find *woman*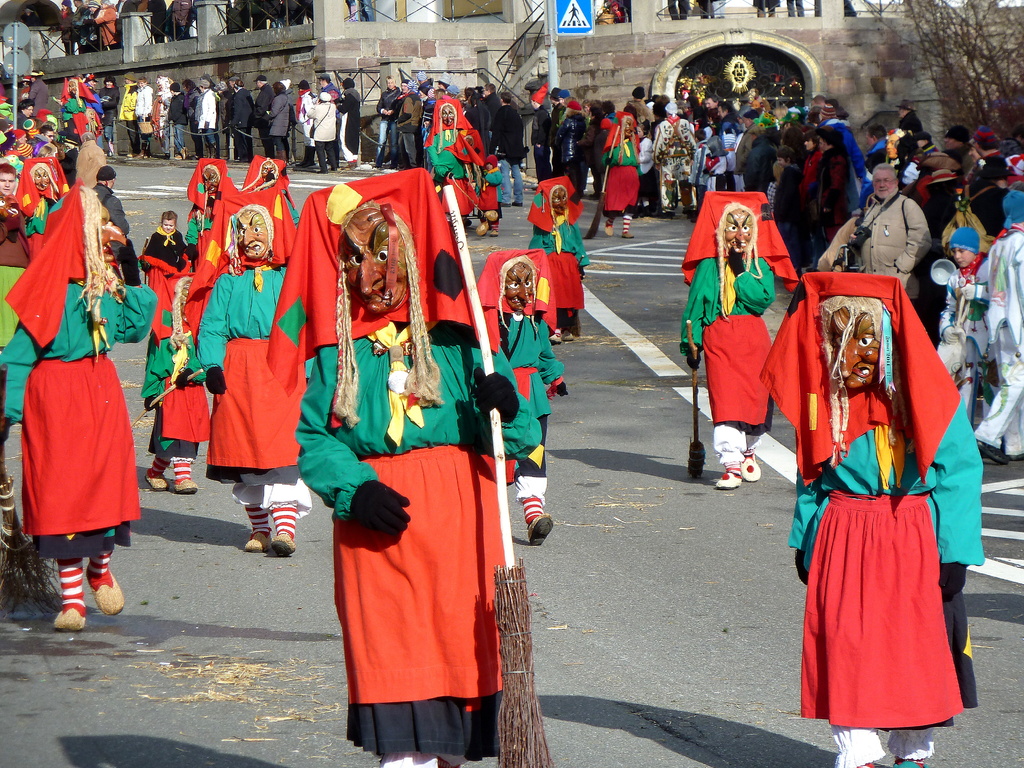
57:0:74:57
